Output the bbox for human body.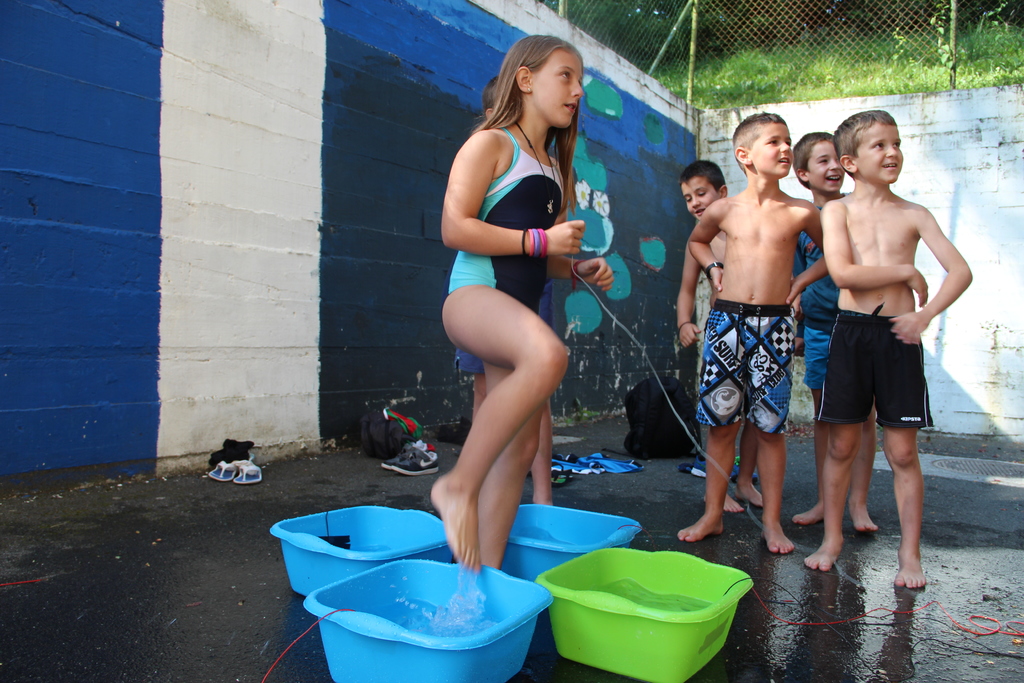
(left=675, top=160, right=762, bottom=513).
